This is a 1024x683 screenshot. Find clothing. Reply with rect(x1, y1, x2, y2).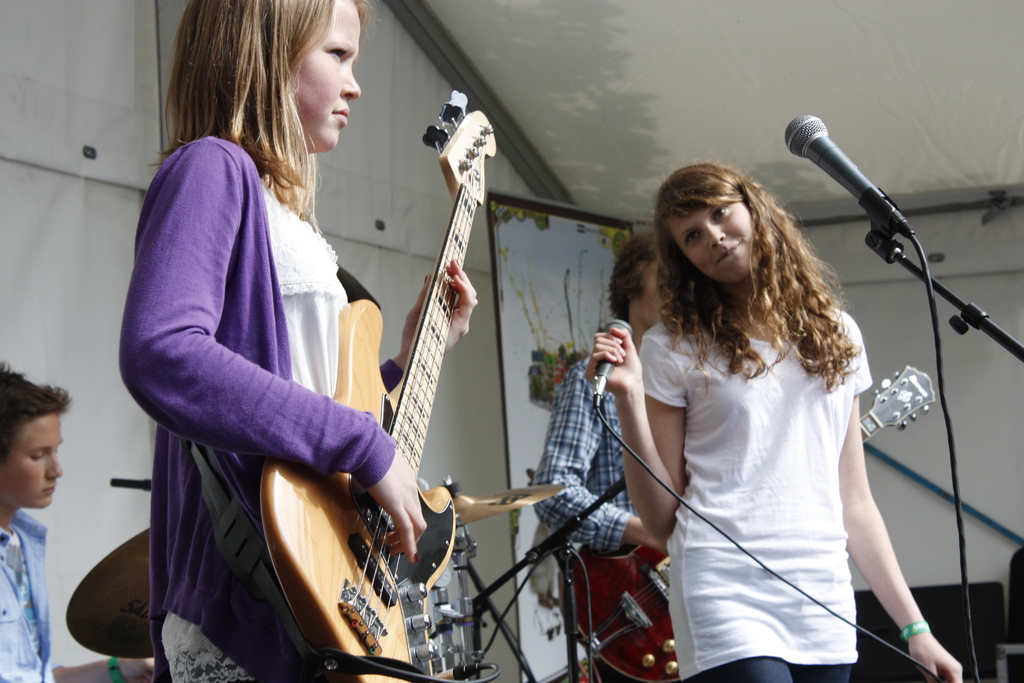
rect(548, 352, 648, 582).
